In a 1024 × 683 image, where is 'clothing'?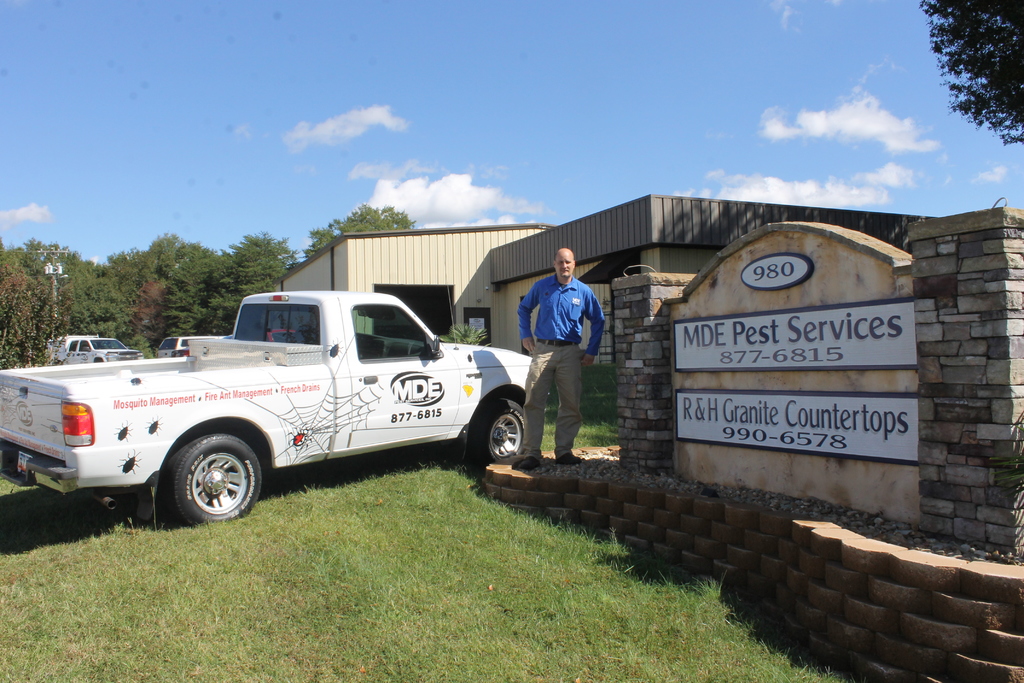
(523,254,603,440).
